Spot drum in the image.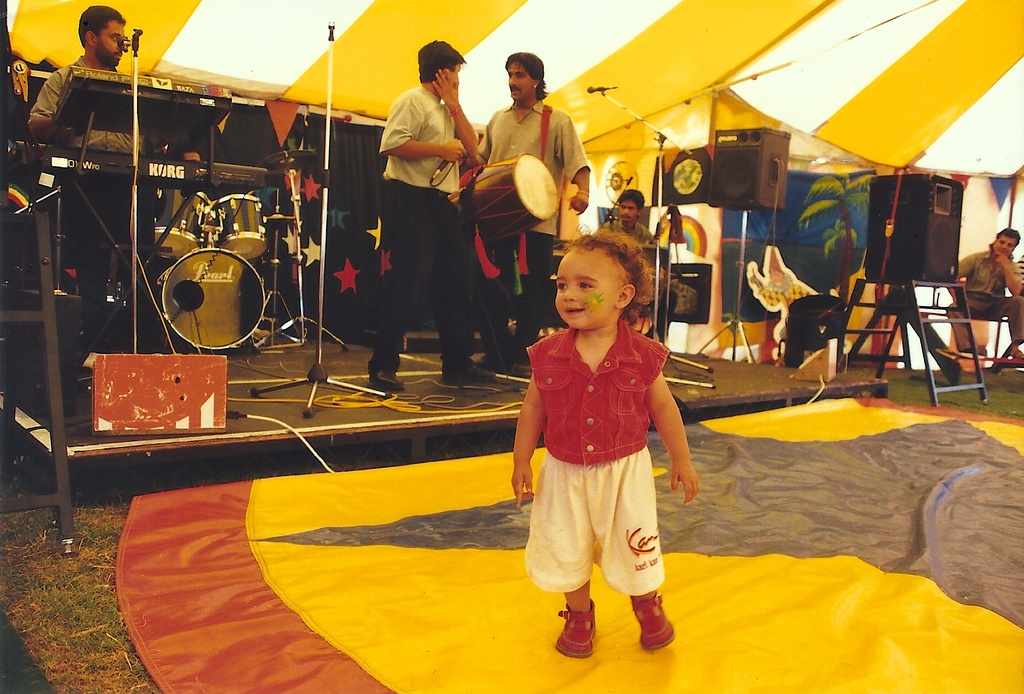
drum found at (left=205, top=193, right=270, bottom=263).
